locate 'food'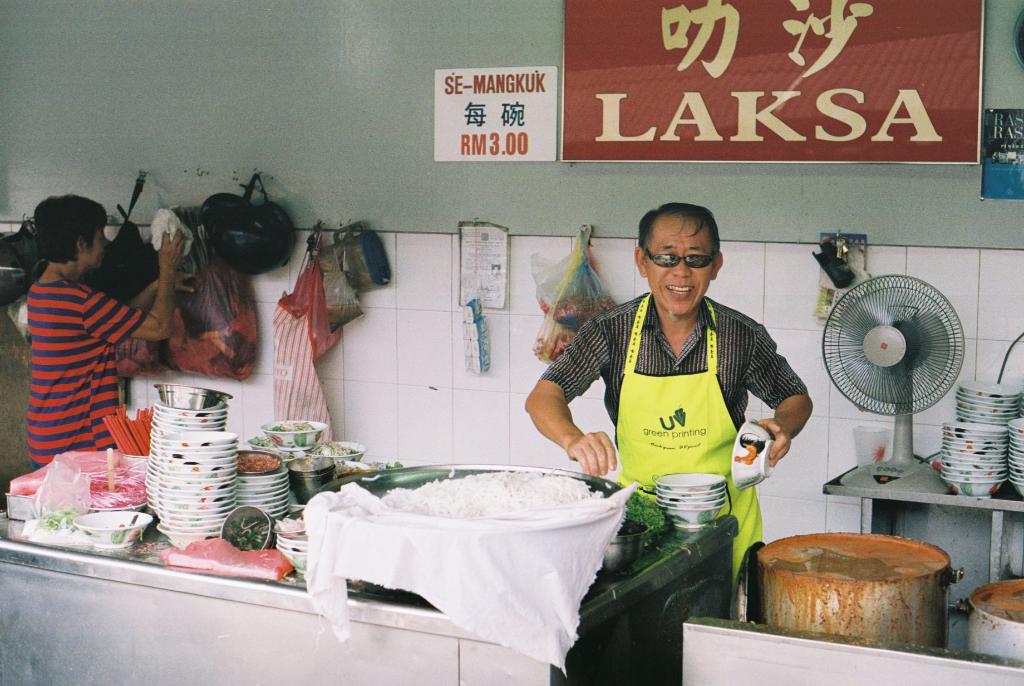
crop(394, 455, 619, 517)
